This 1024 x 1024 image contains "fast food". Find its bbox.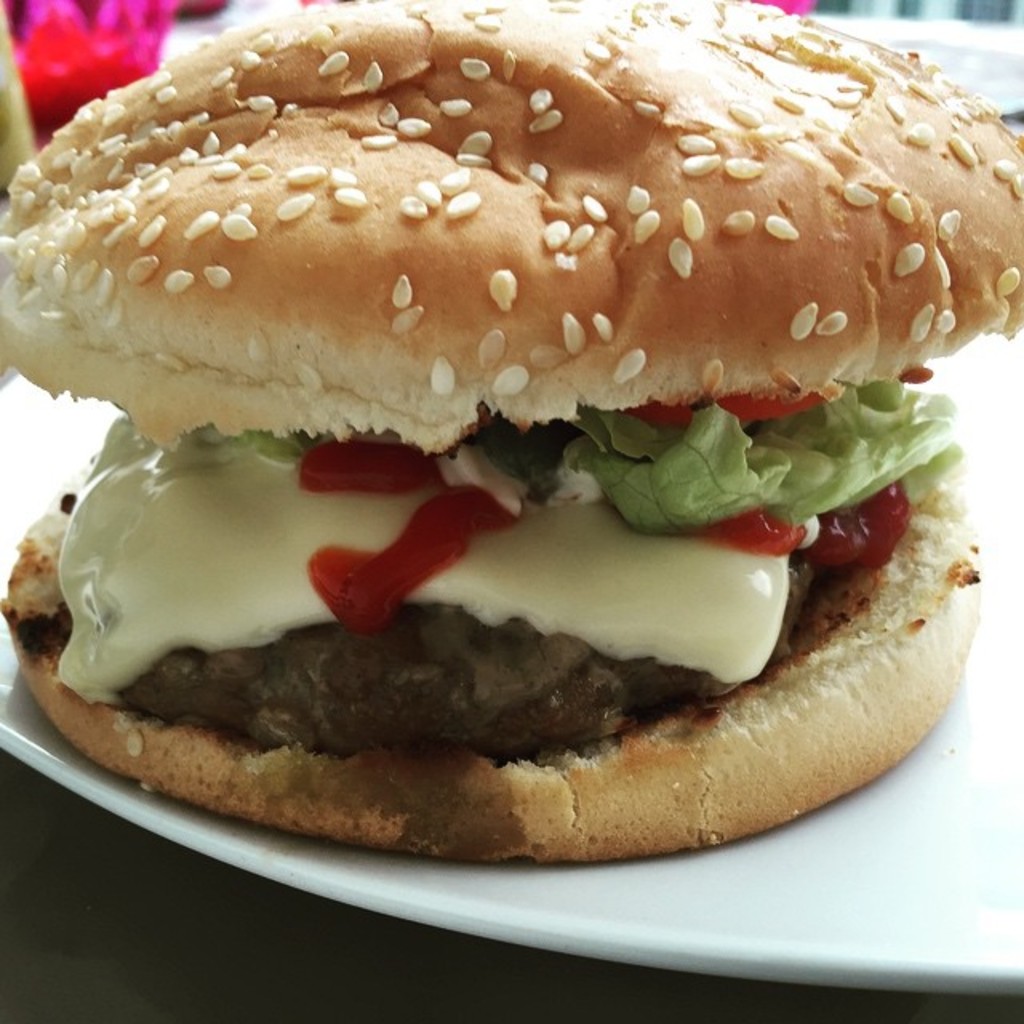
left=0, top=0, right=1022, bottom=864.
